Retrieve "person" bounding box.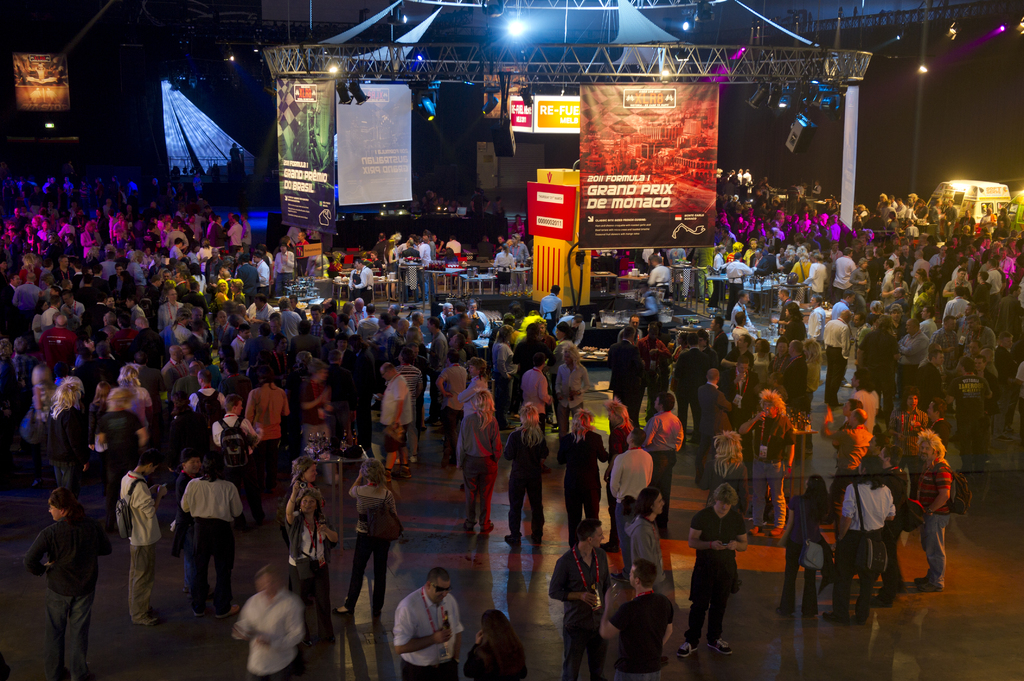
Bounding box: 698:482:757:652.
